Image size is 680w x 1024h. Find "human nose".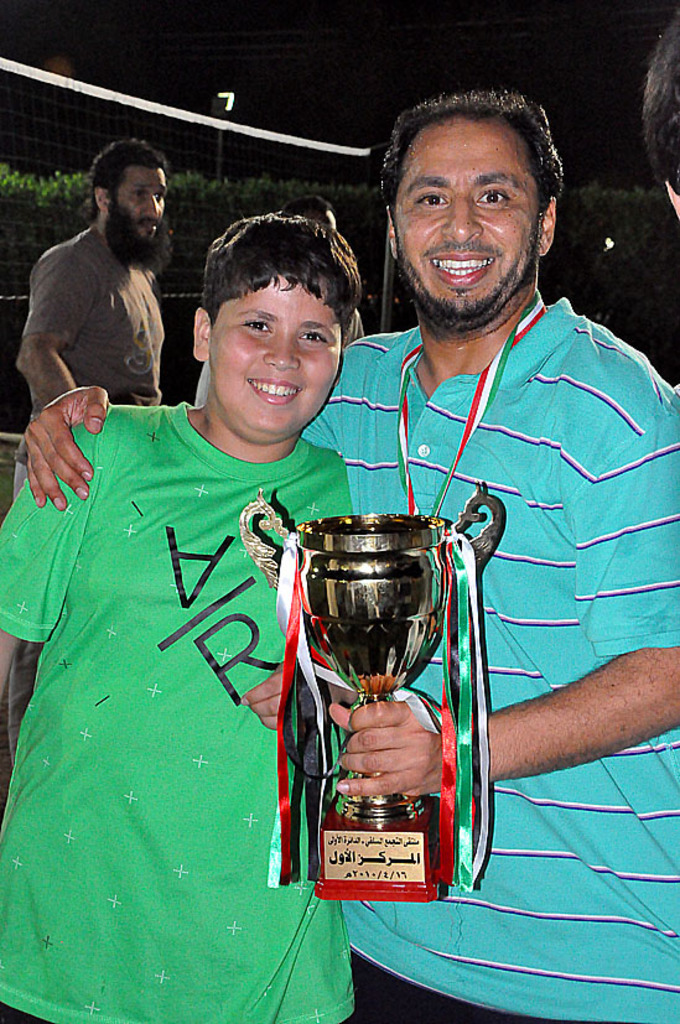
crop(145, 192, 161, 215).
